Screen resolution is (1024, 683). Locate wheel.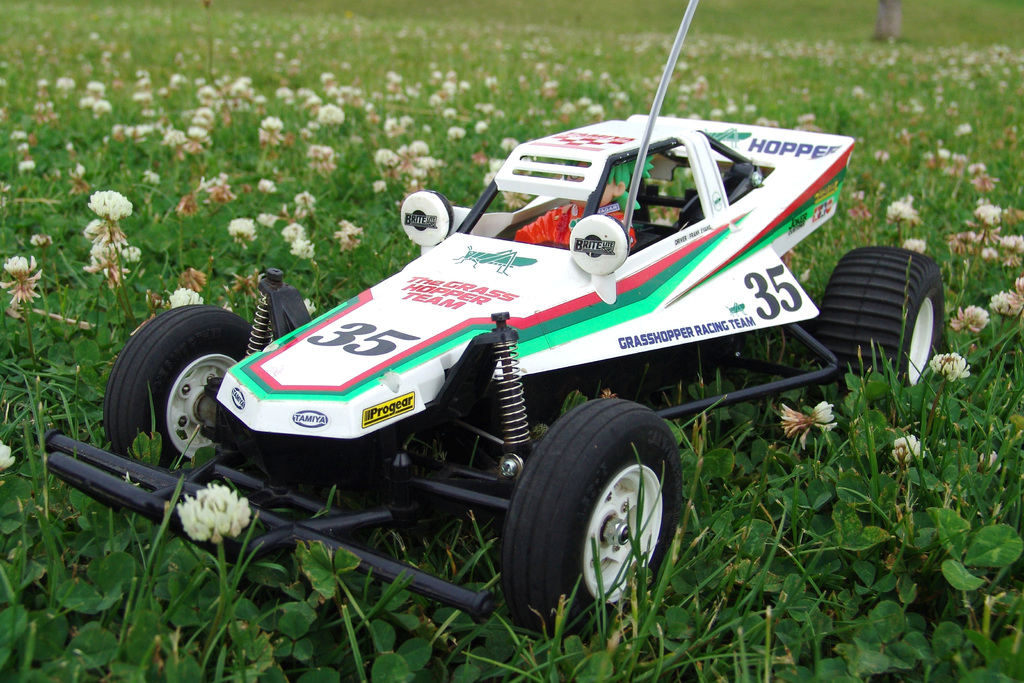
l=808, t=243, r=947, b=415.
